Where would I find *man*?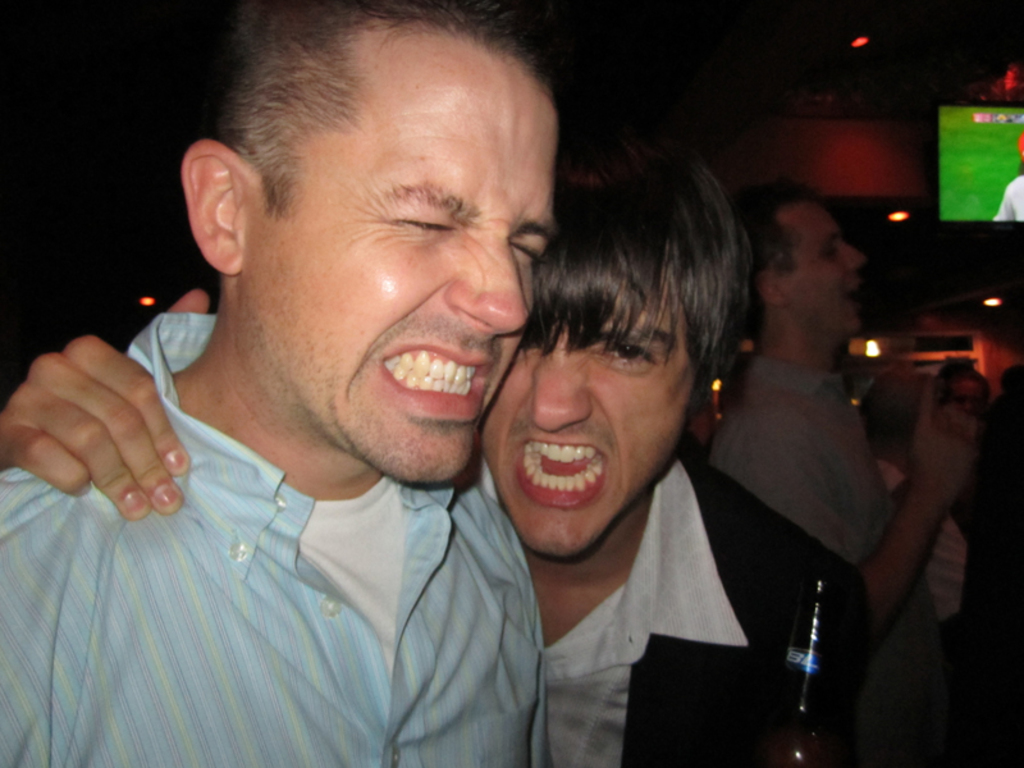
At x1=0, y1=0, x2=576, y2=767.
